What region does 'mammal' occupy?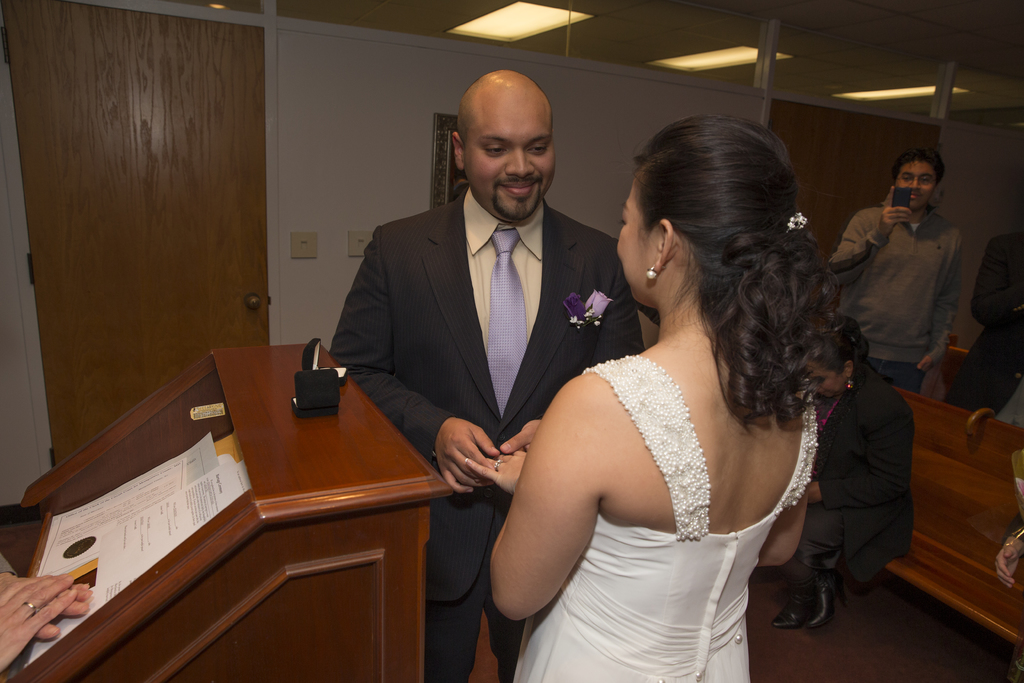
940 220 1023 425.
